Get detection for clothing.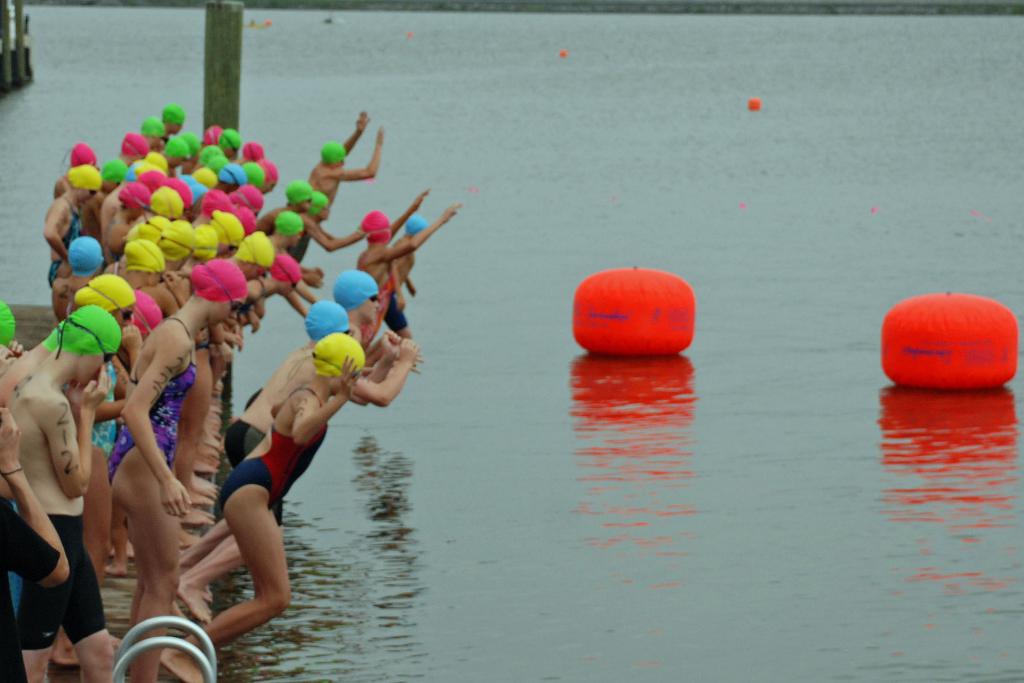
Detection: left=71, top=142, right=100, bottom=169.
